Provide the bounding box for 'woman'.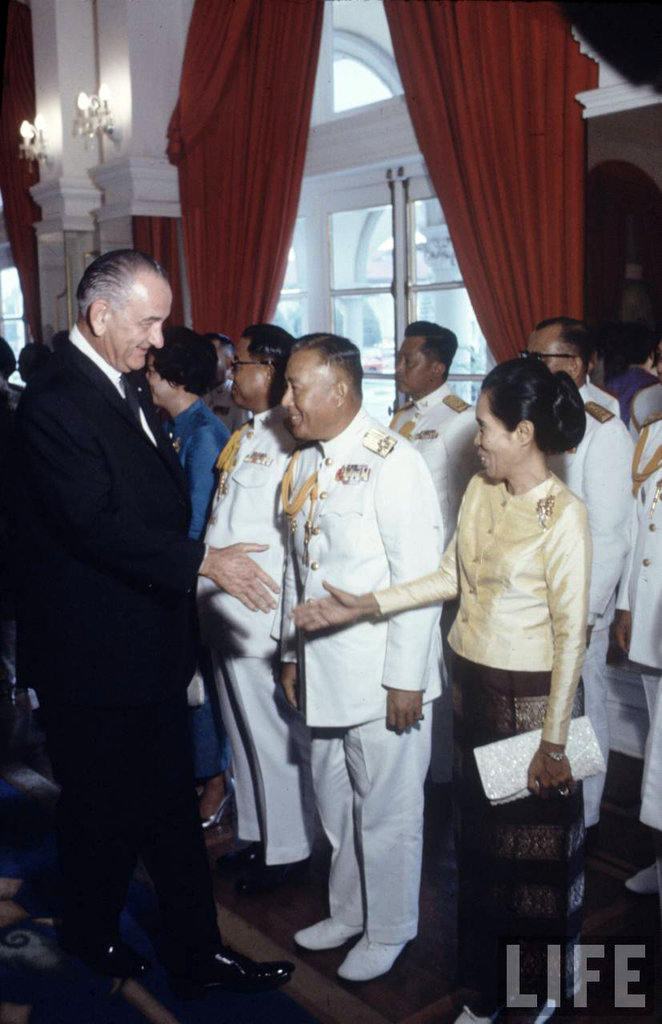
box=[425, 352, 622, 926].
